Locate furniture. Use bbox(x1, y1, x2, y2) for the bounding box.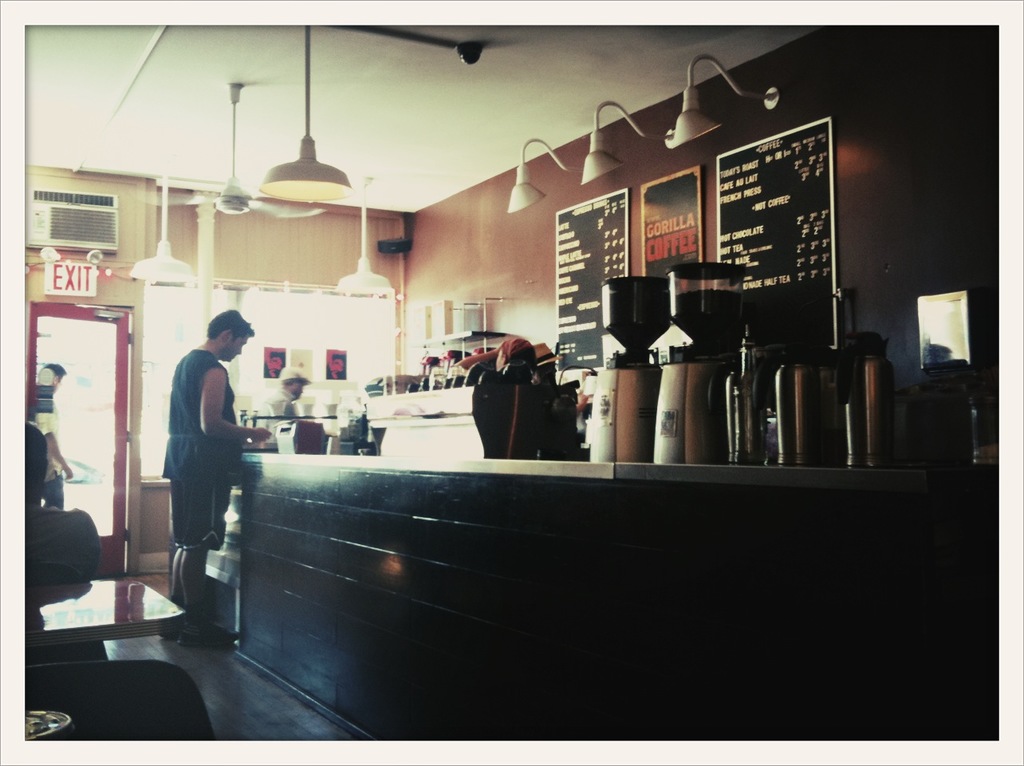
bbox(24, 505, 100, 578).
